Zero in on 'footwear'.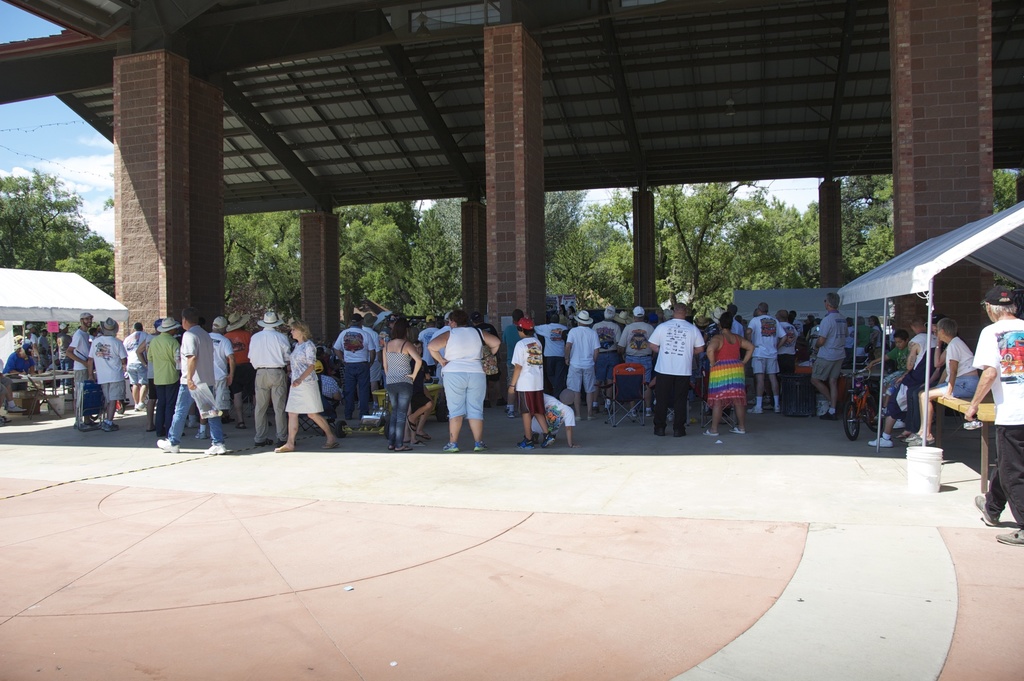
Zeroed in: bbox=[0, 417, 11, 422].
